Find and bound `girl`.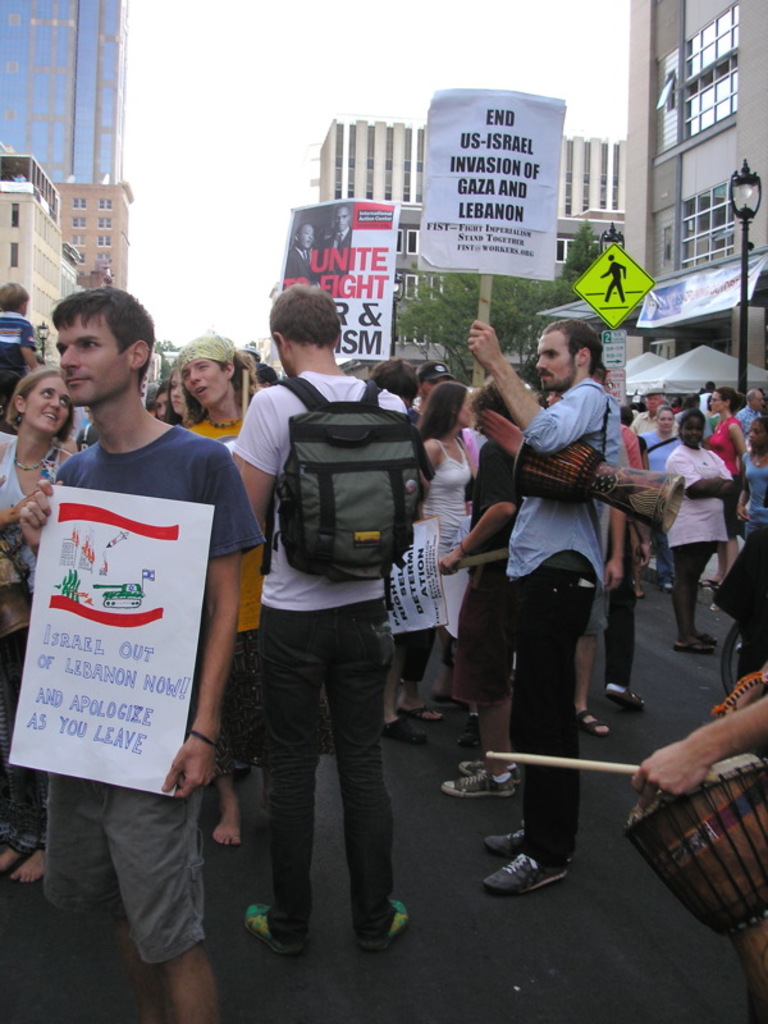
Bound: box=[0, 369, 84, 887].
